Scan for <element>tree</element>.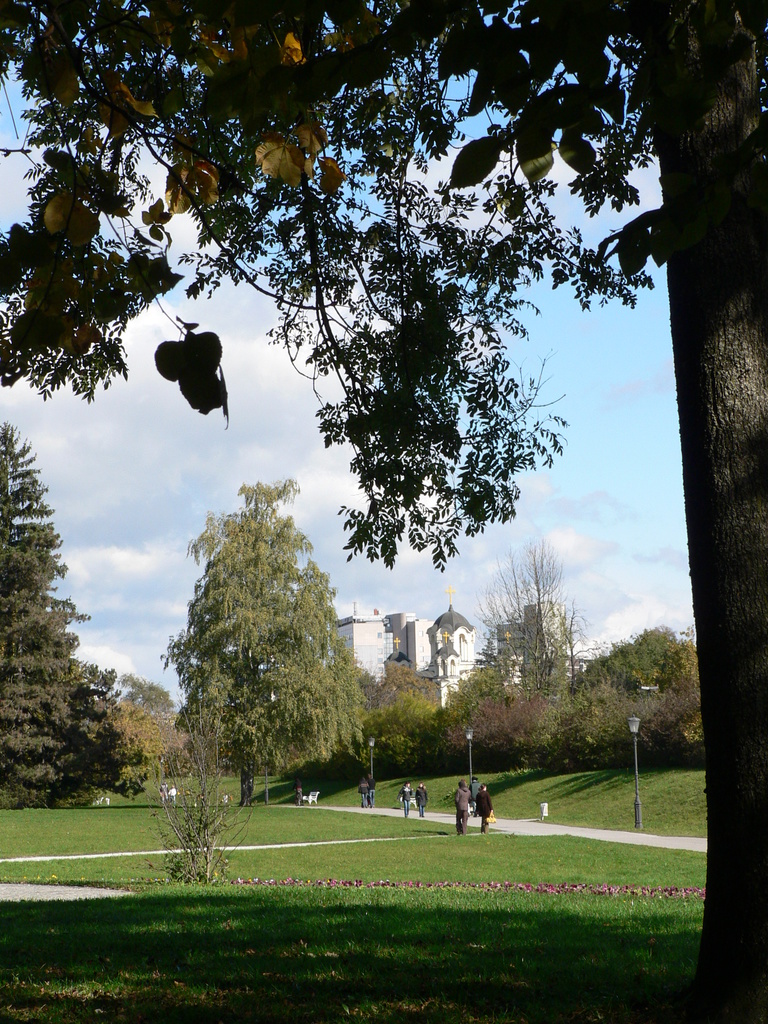
Scan result: x1=0, y1=0, x2=767, y2=1023.
